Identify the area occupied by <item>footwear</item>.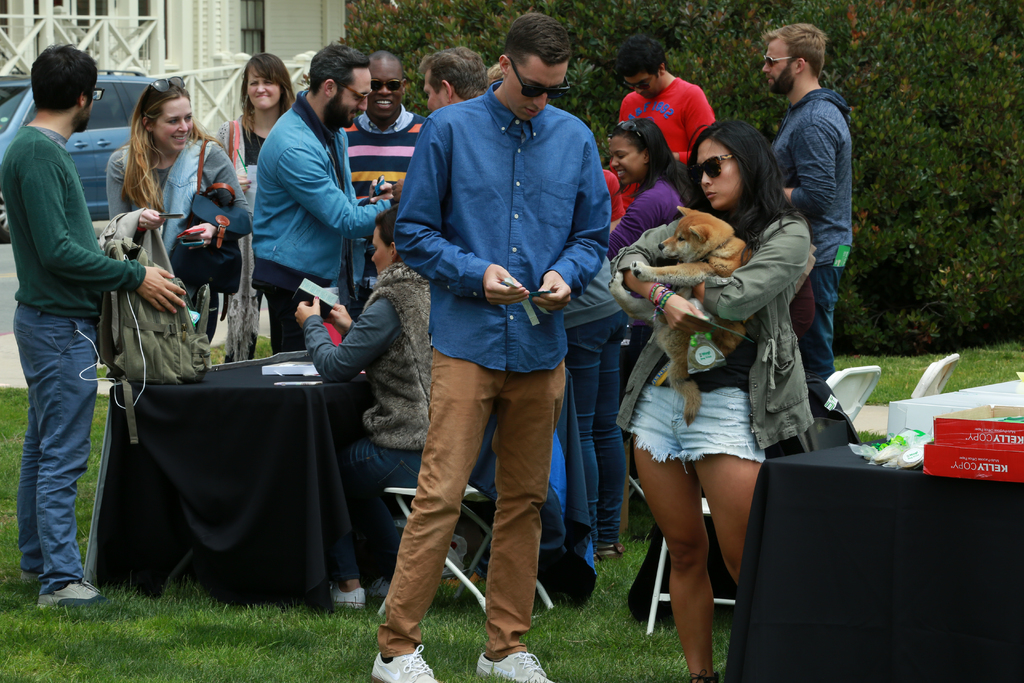
Area: 37 579 106 607.
